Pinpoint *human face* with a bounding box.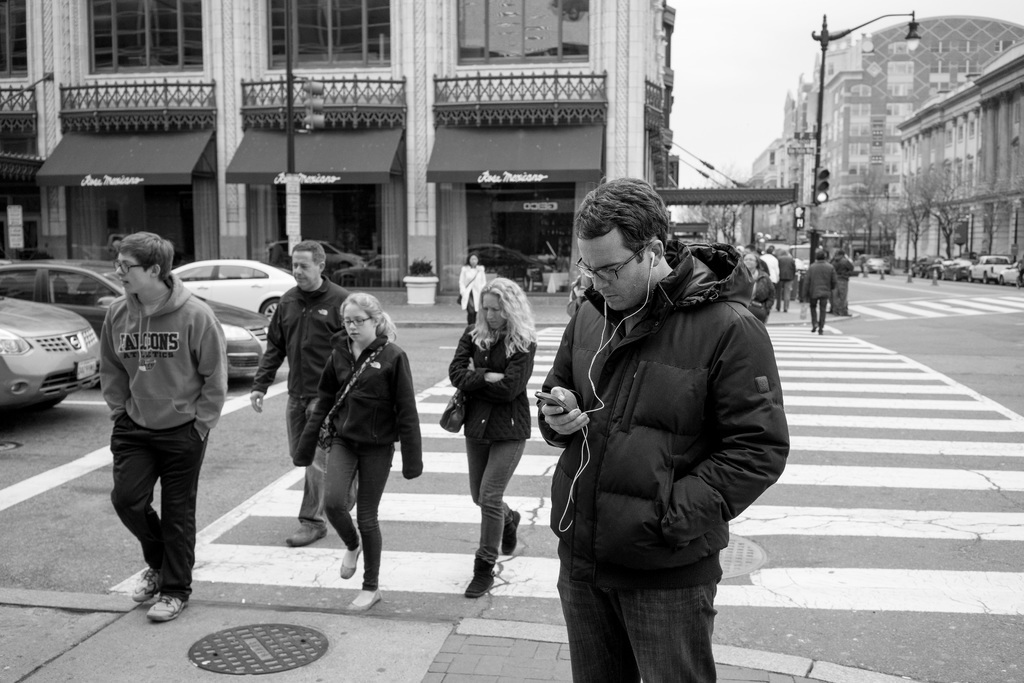
region(484, 293, 504, 331).
